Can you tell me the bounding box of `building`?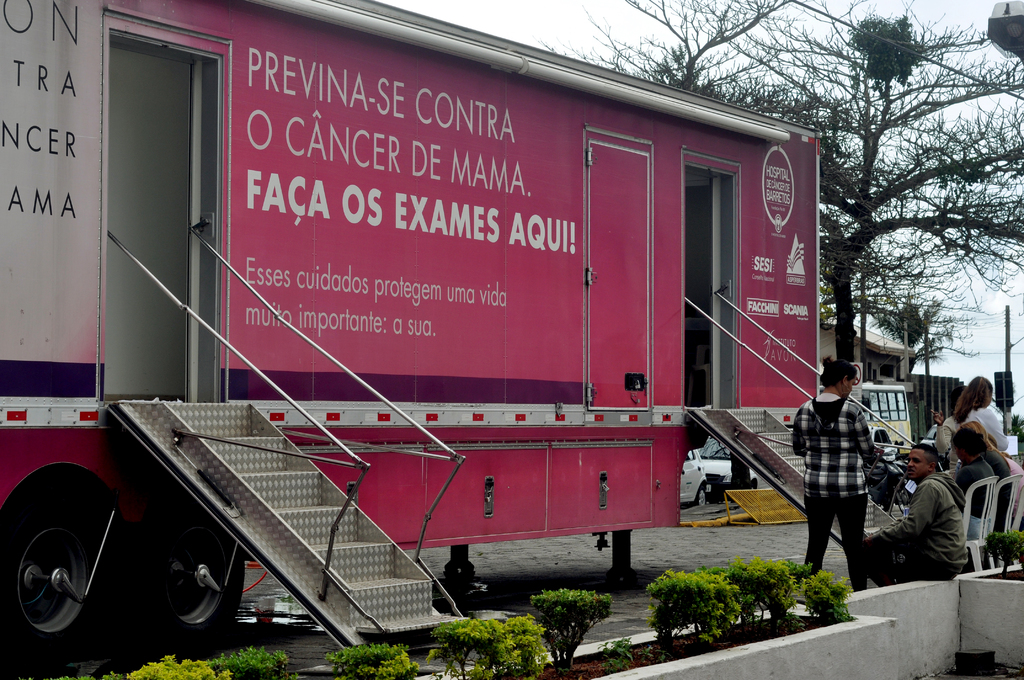
[815, 290, 913, 385].
